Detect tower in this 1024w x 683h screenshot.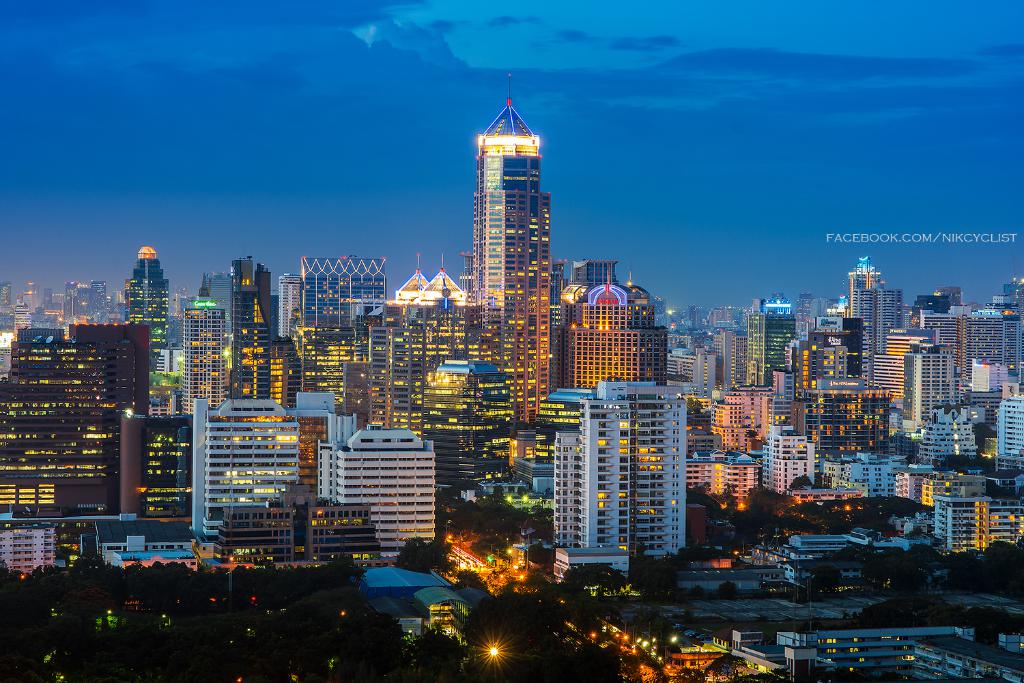
Detection: (x1=995, y1=400, x2=1023, y2=469).
